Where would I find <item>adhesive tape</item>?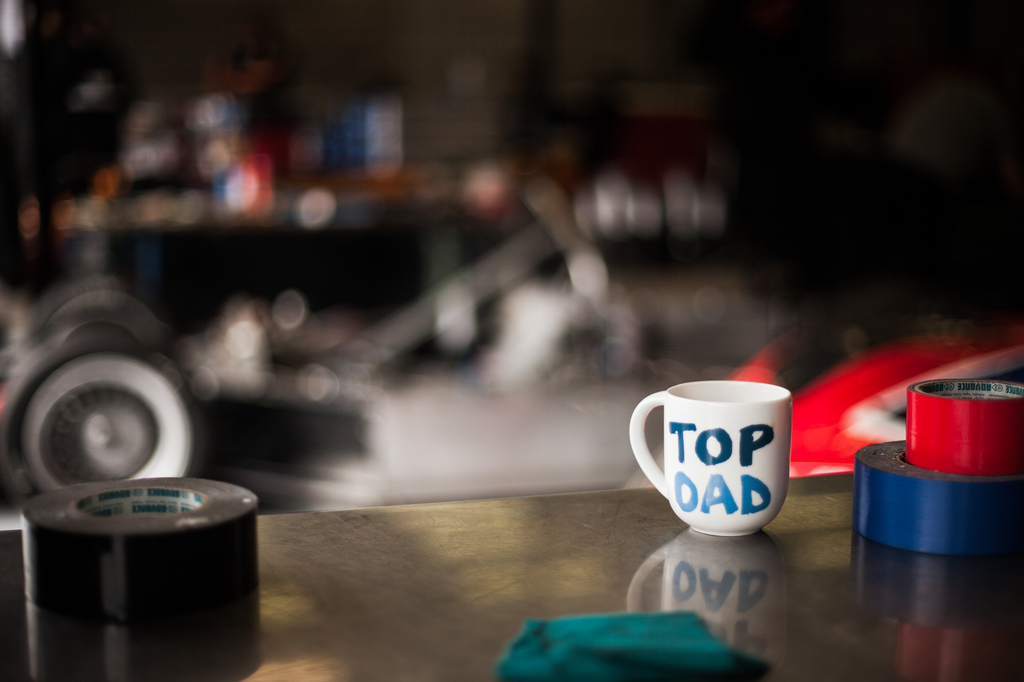
At 852, 435, 1023, 555.
